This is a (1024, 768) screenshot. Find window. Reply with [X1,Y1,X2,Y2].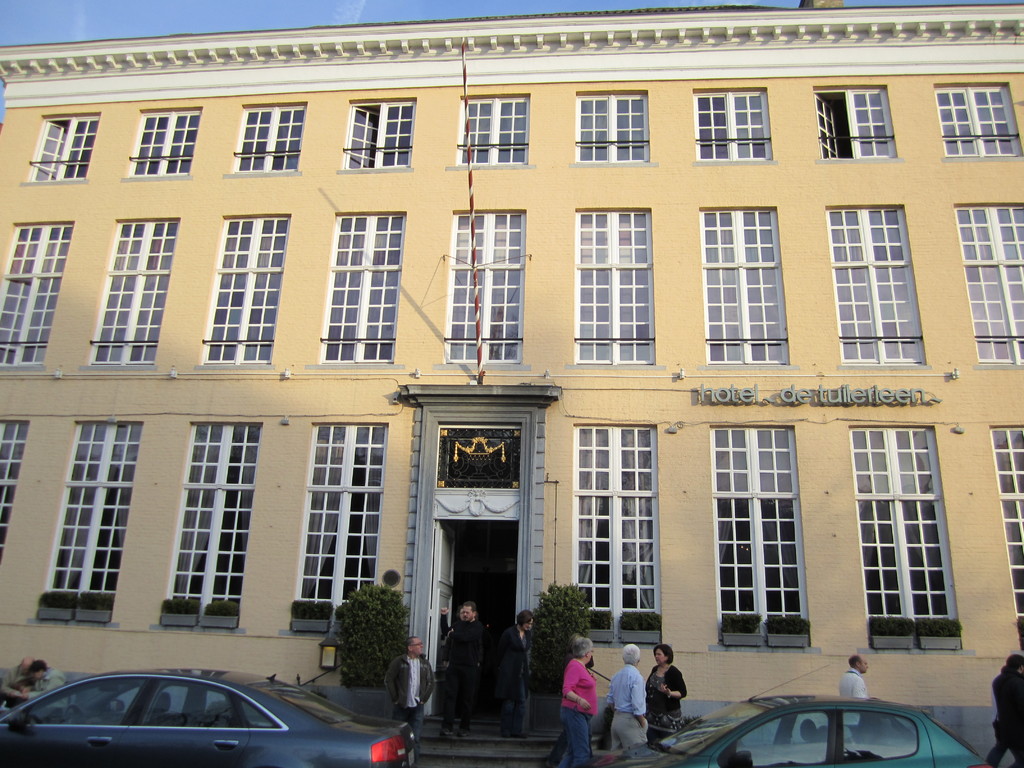
[209,209,287,363].
